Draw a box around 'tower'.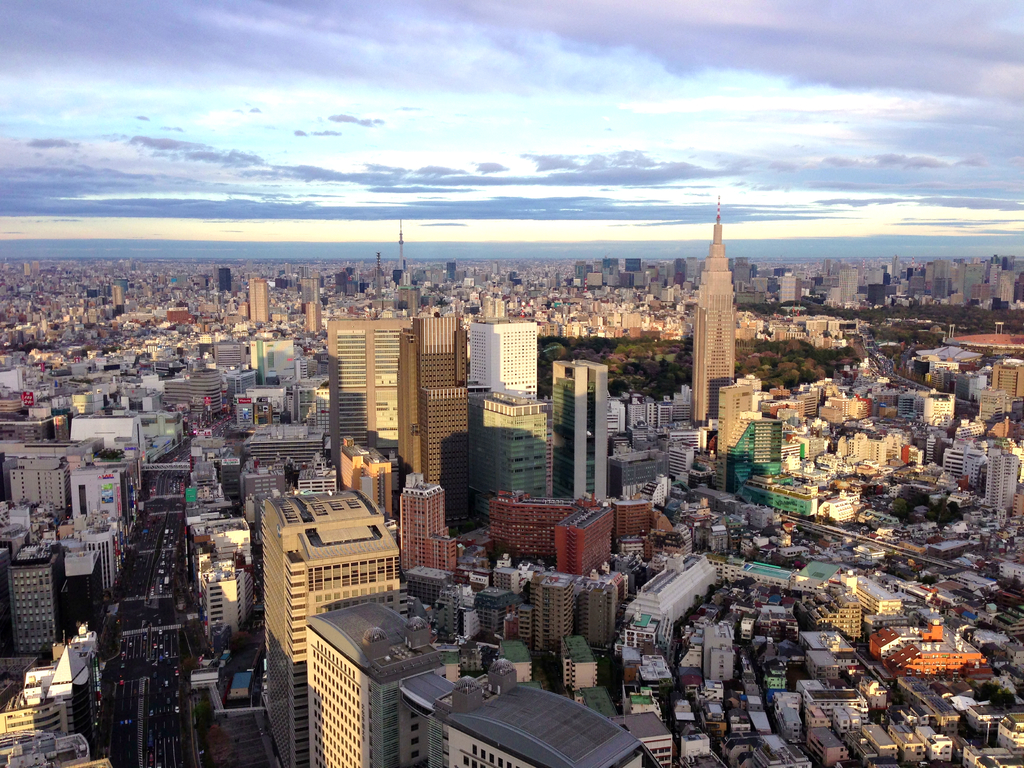
{"left": 982, "top": 449, "right": 1020, "bottom": 515}.
